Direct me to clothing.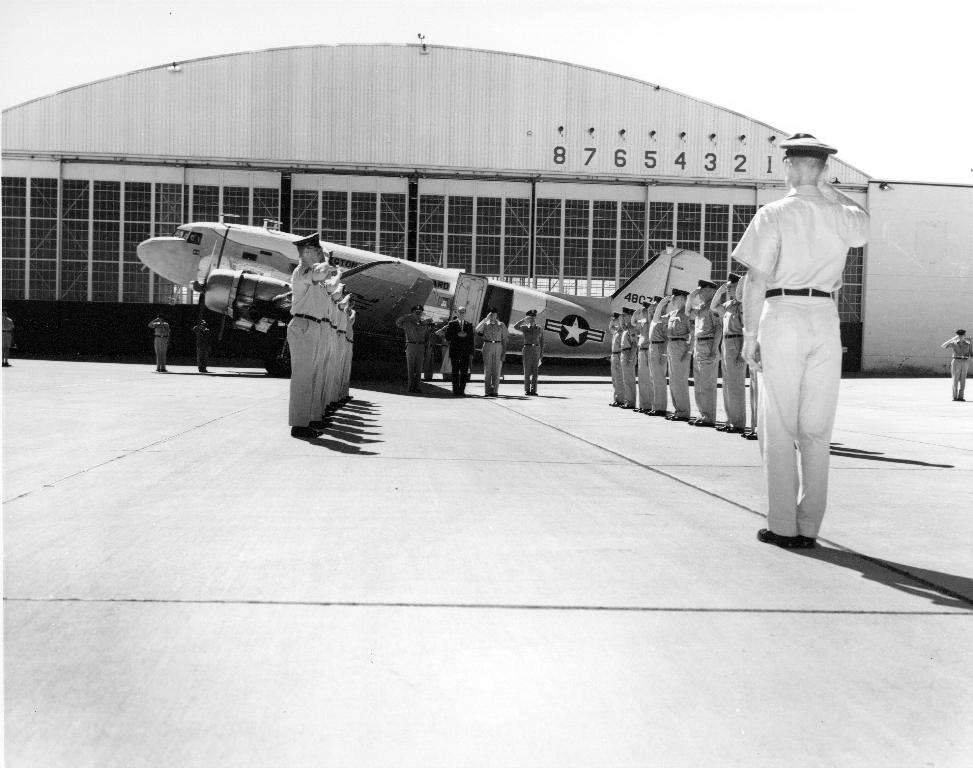
Direction: crop(713, 302, 744, 429).
